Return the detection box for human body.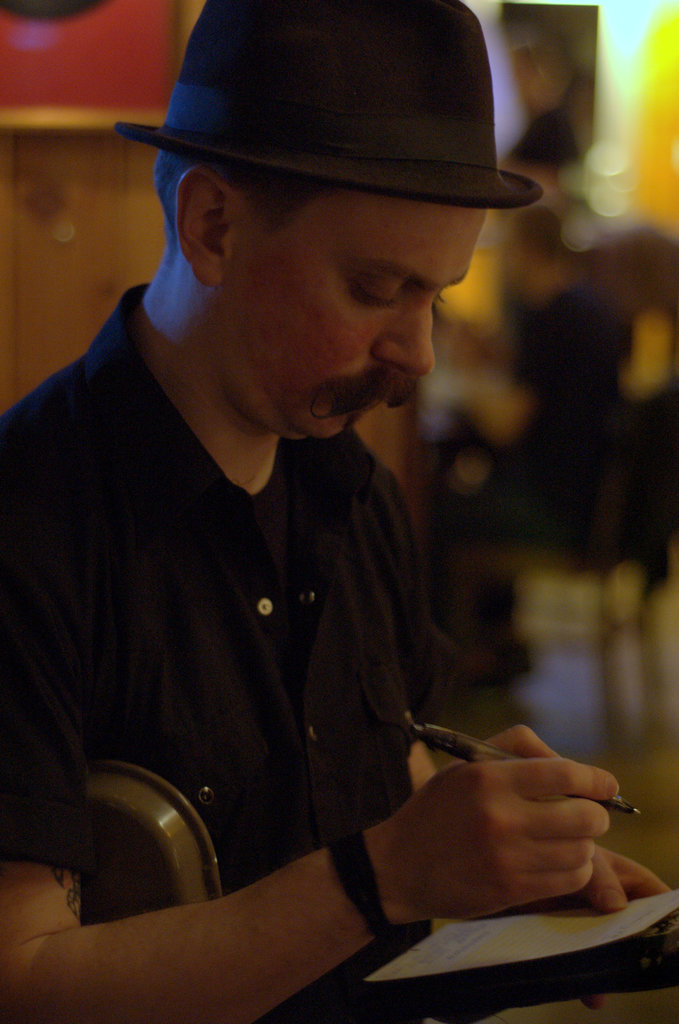
(0,105,569,1023).
